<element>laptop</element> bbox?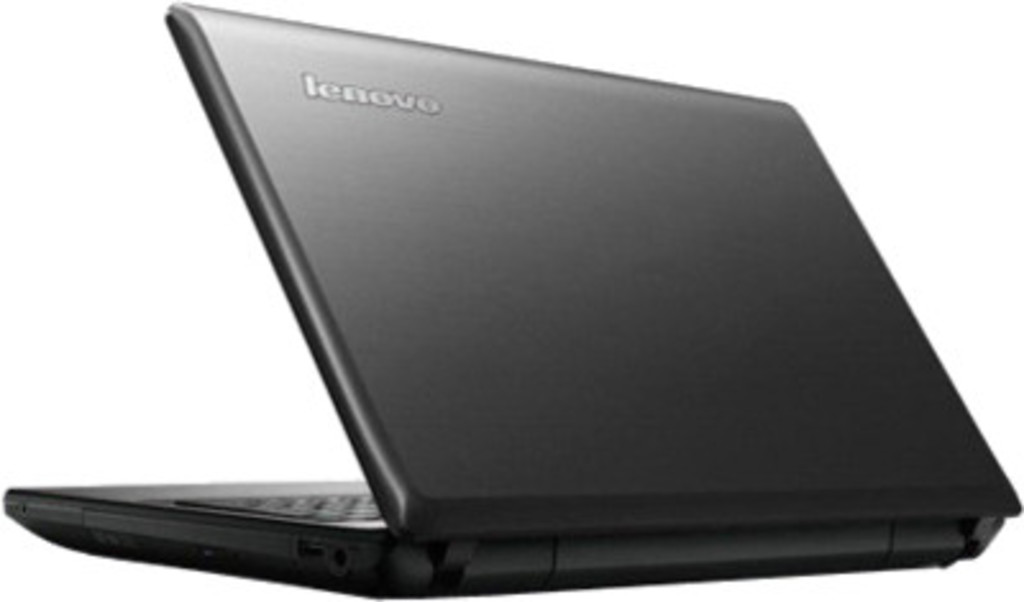
[49, 3, 1016, 592]
